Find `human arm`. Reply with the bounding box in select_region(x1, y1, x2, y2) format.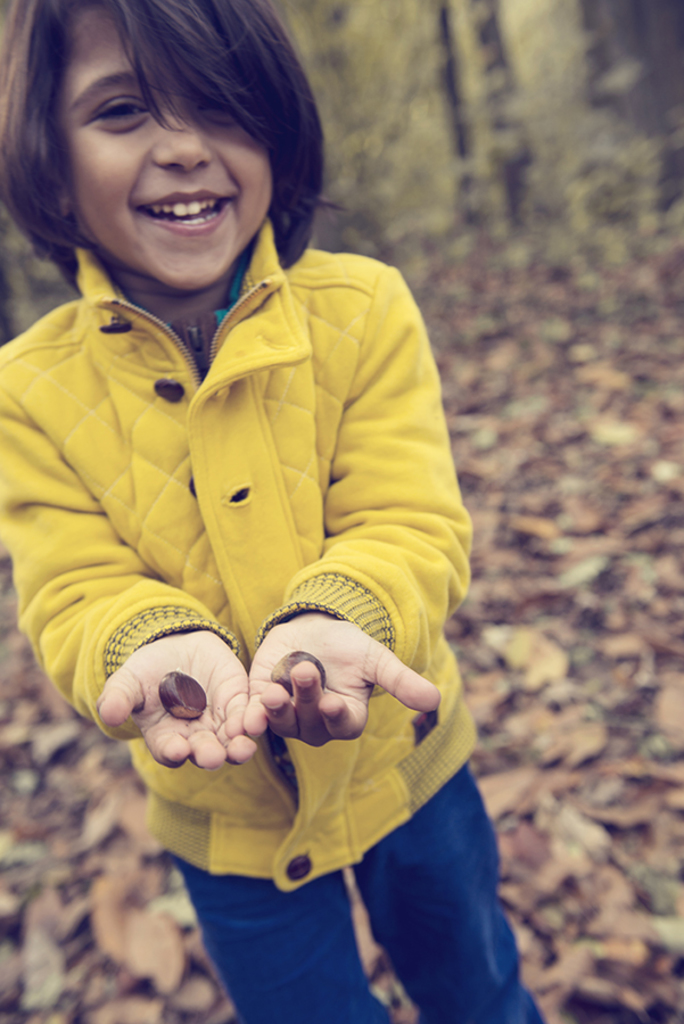
select_region(248, 271, 476, 737).
